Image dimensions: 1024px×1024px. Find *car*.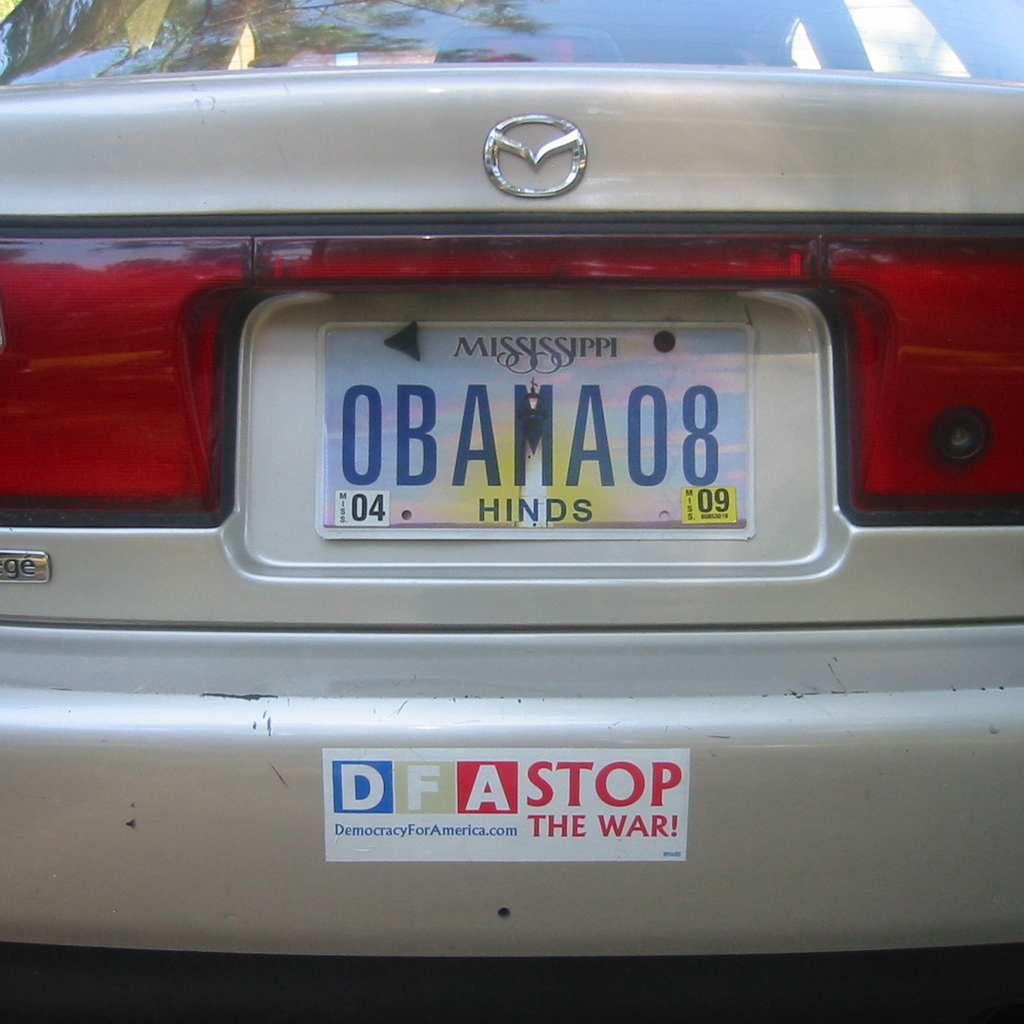
locate(26, 40, 1008, 957).
